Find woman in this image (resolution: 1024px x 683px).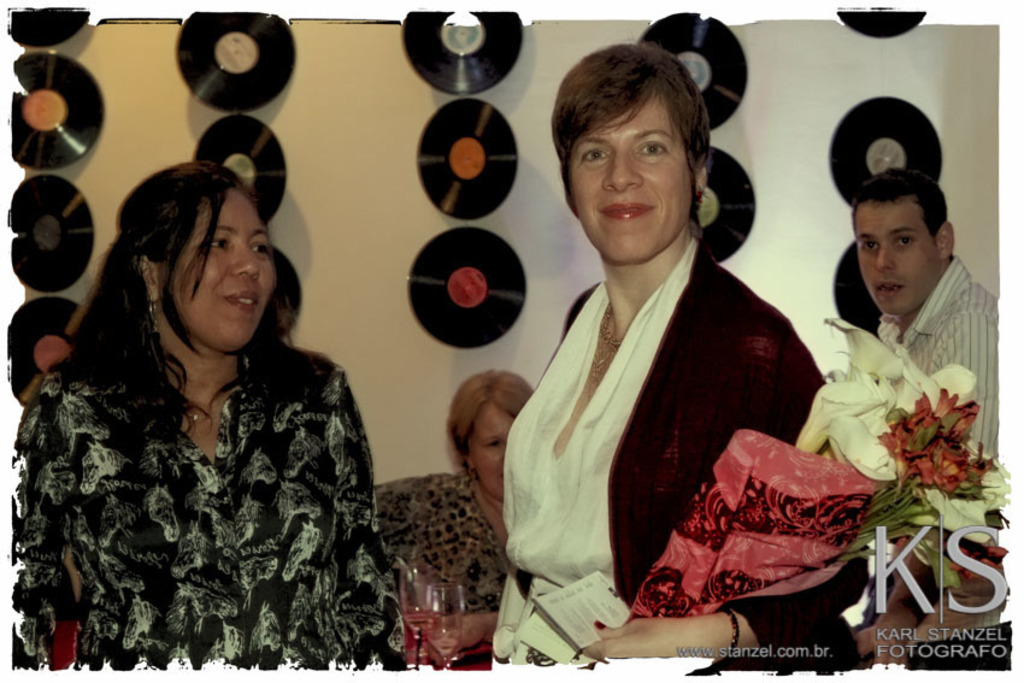
bbox(16, 129, 382, 682).
